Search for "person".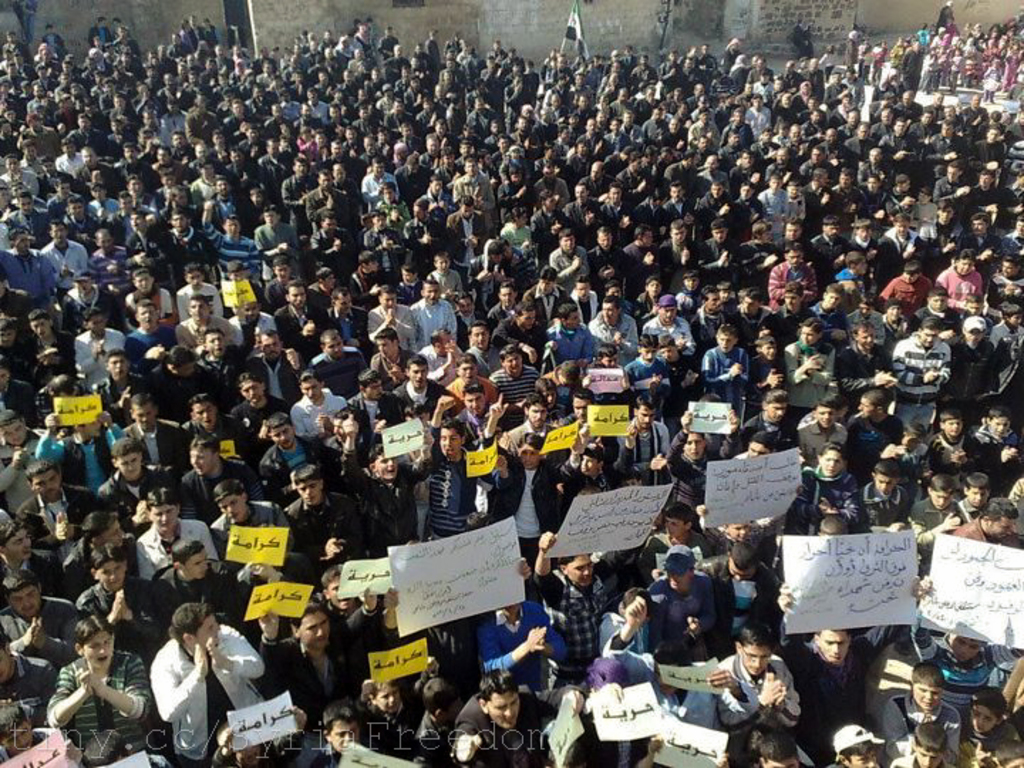
Found at 47 612 156 767.
